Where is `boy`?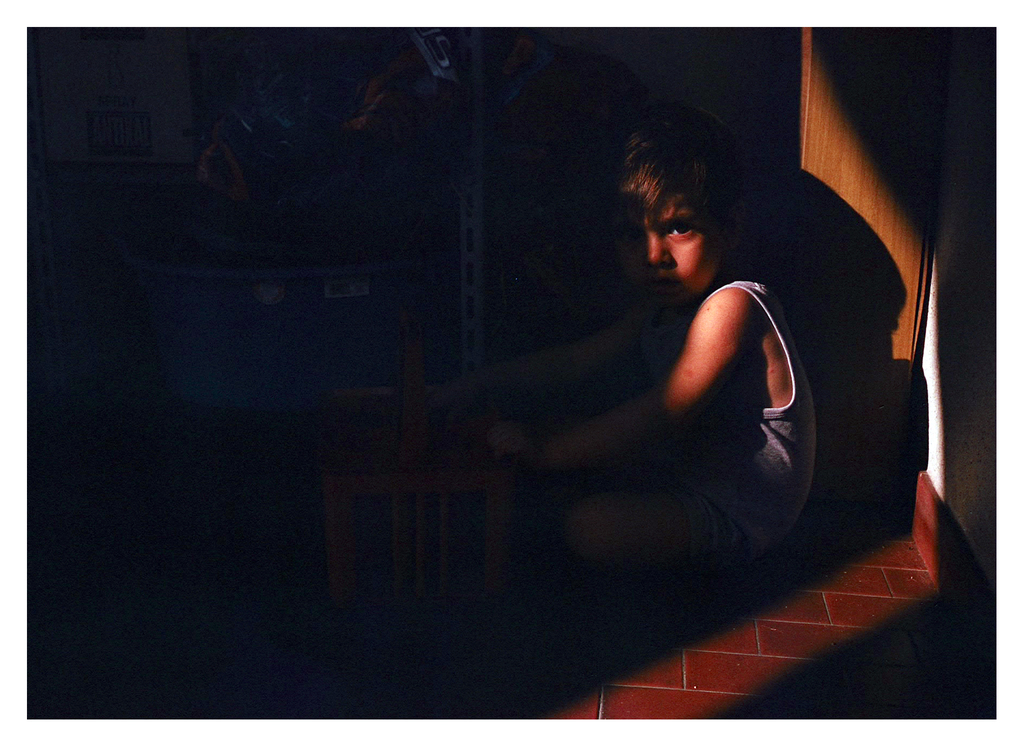
l=462, t=105, r=858, b=647.
